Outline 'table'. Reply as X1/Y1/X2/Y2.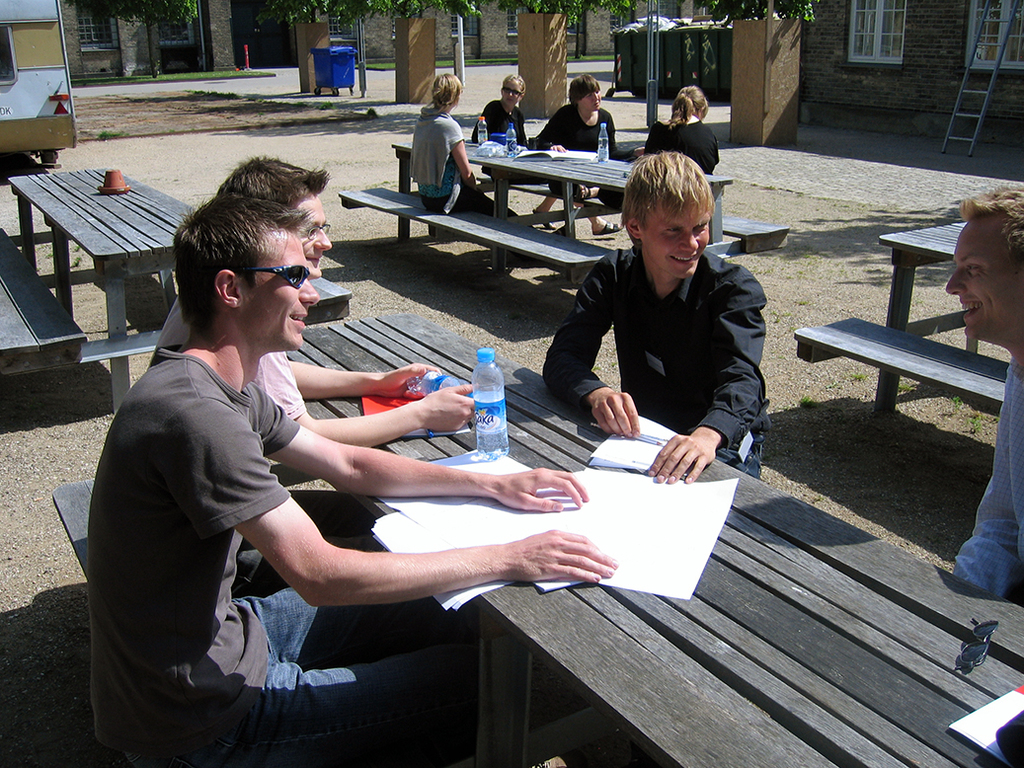
288/310/1023/767.
